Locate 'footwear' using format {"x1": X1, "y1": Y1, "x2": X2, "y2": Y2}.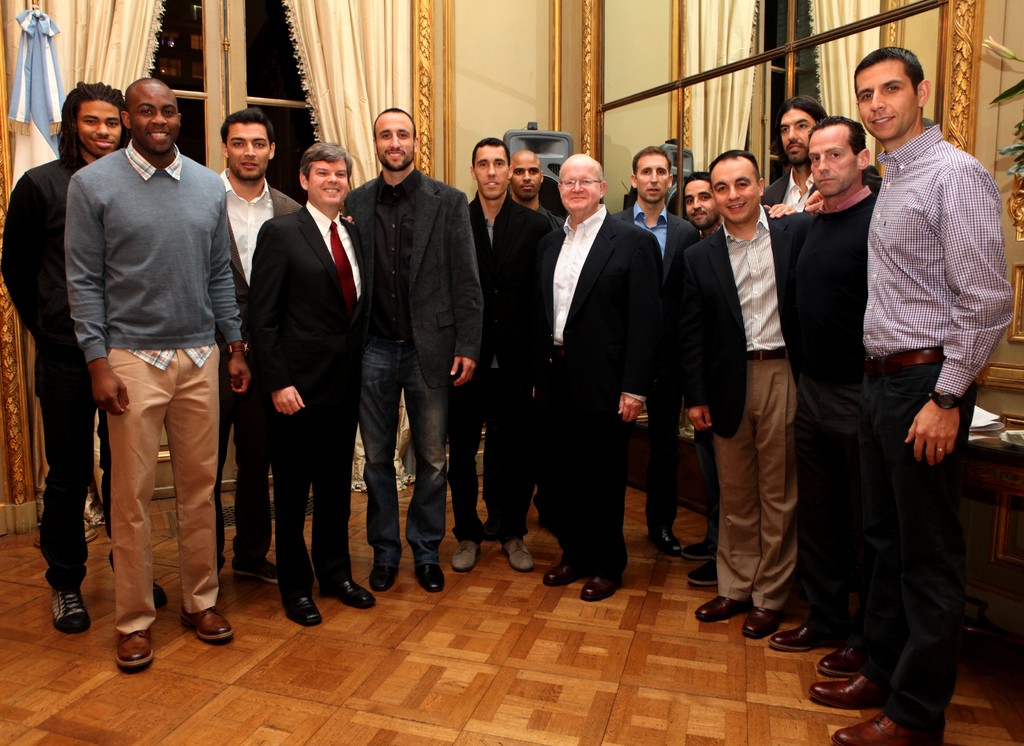
{"x1": 538, "y1": 549, "x2": 589, "y2": 589}.
